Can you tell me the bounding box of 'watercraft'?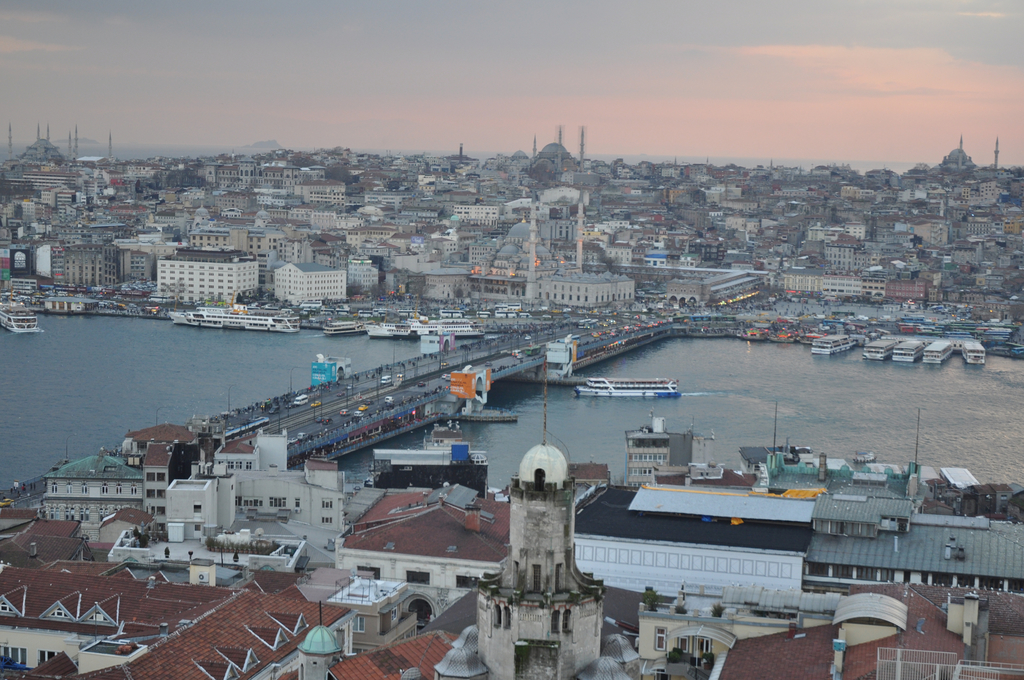
1/296/41/336.
